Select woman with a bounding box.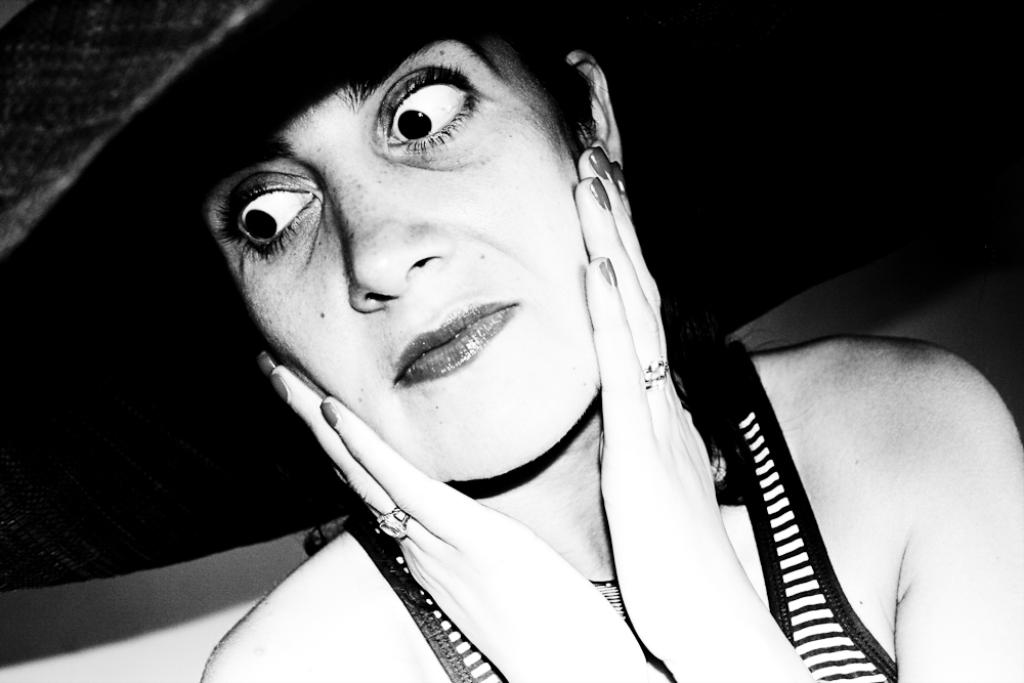
{"x1": 190, "y1": 0, "x2": 1023, "y2": 682}.
